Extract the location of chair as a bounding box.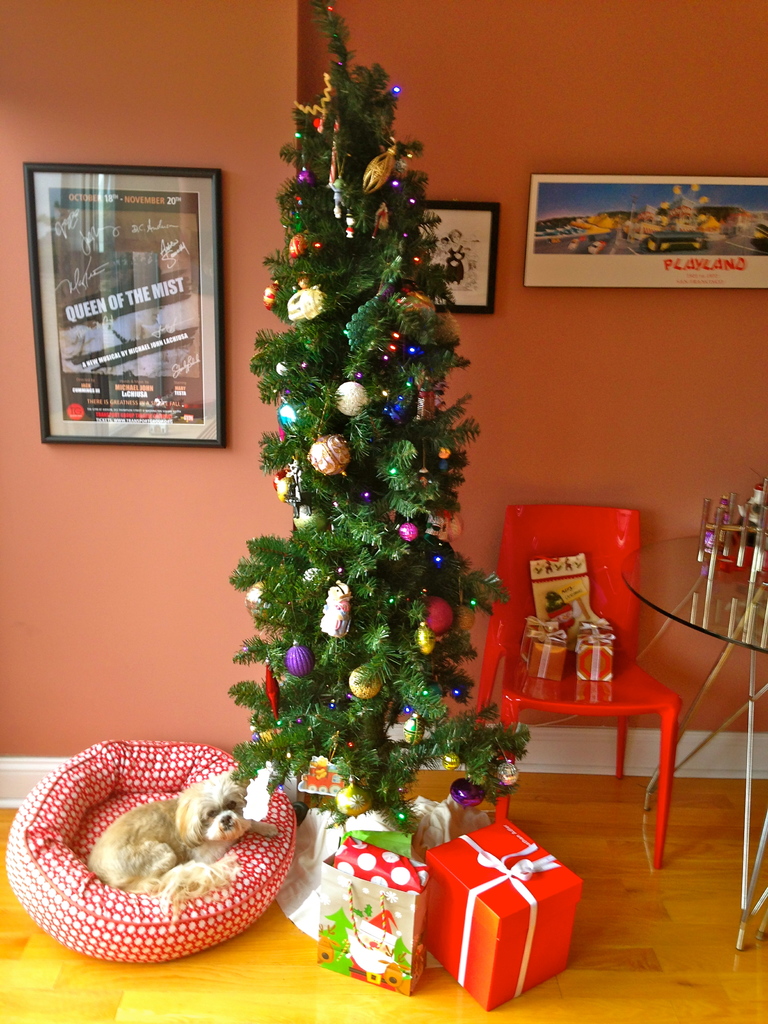
470 495 691 886.
